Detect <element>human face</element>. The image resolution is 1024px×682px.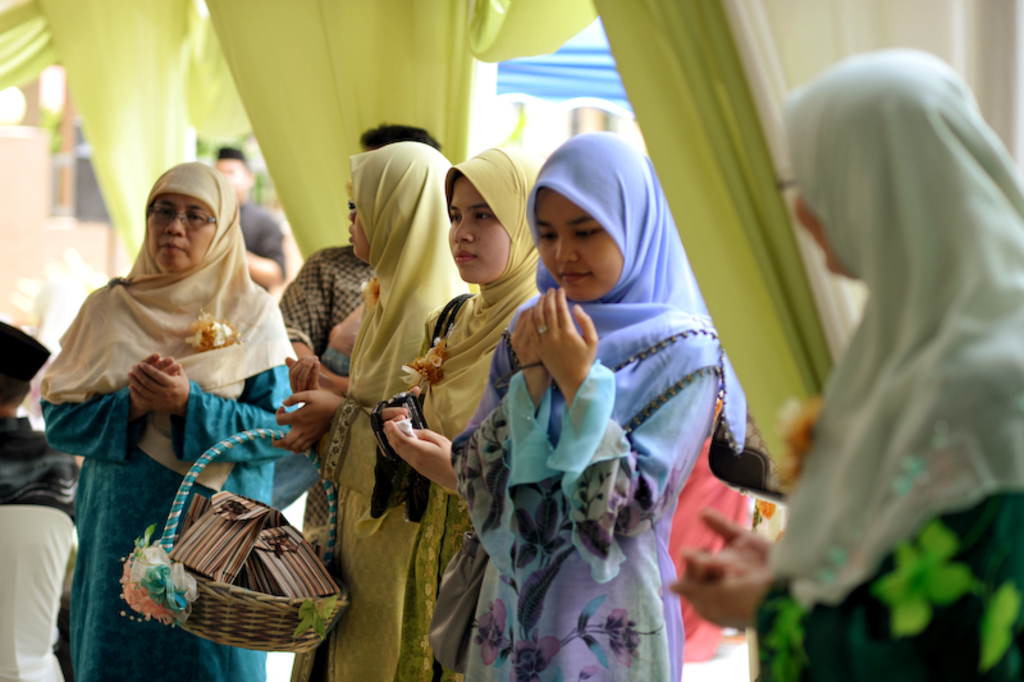
[794, 205, 826, 270].
